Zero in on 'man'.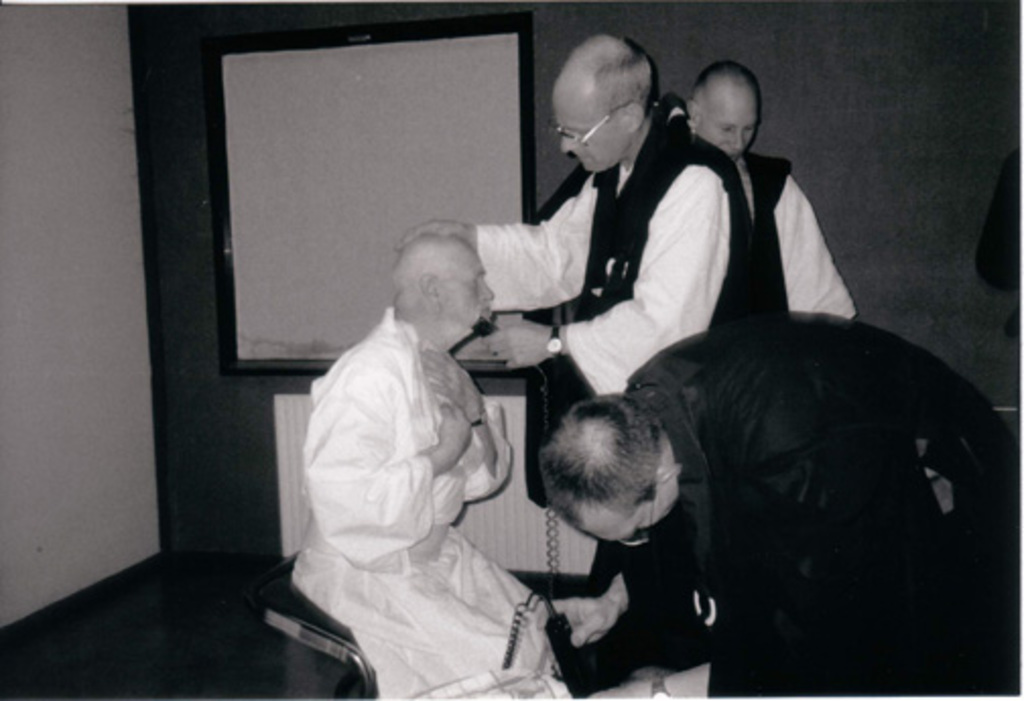
Zeroed in: 475, 28, 752, 396.
